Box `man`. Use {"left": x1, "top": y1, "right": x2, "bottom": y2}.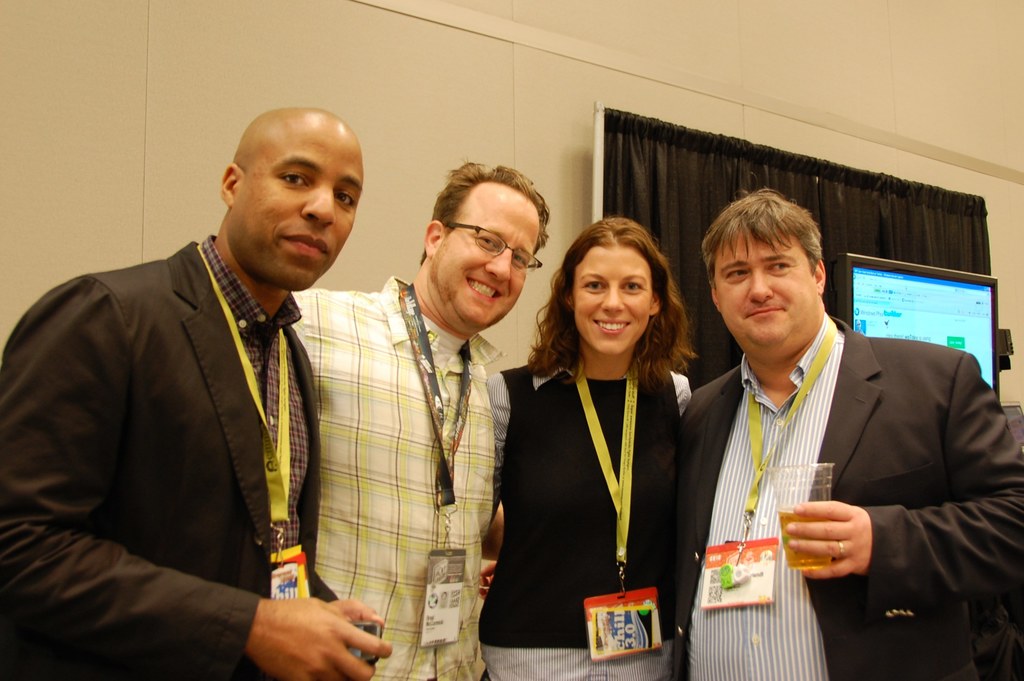
{"left": 282, "top": 154, "right": 506, "bottom": 680}.
